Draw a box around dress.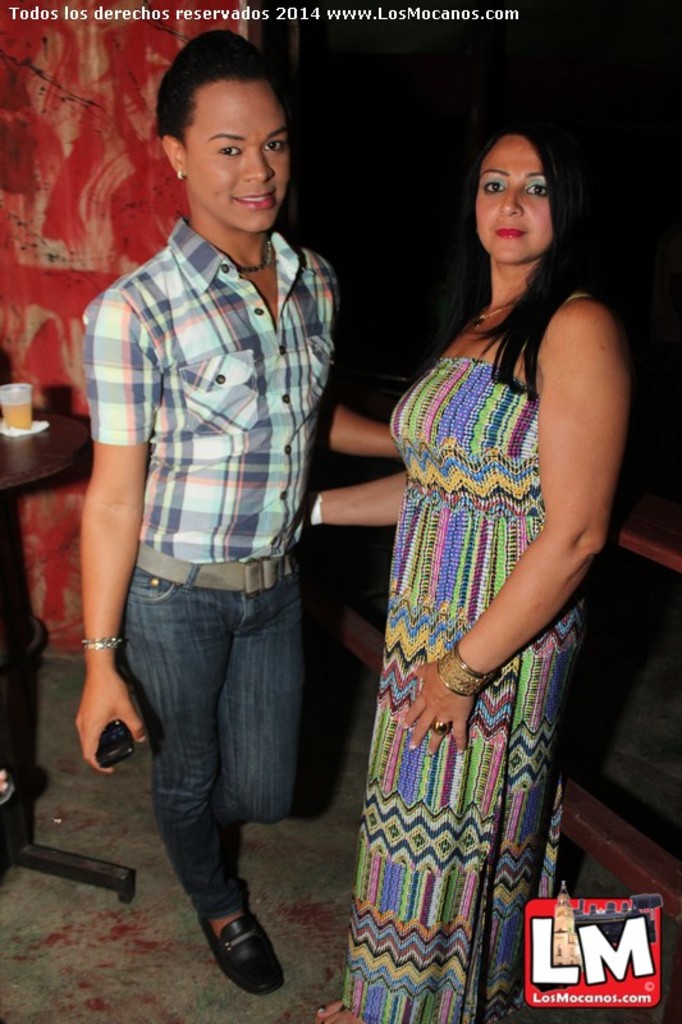
345 355 583 1023.
